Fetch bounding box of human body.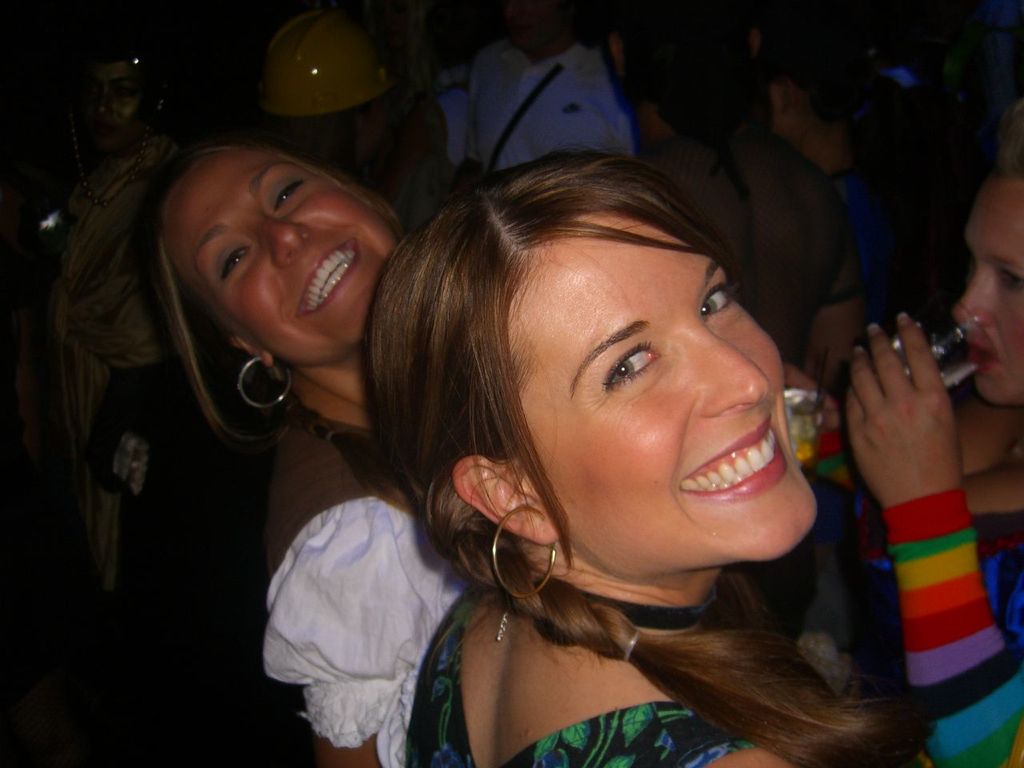
Bbox: {"x1": 846, "y1": 116, "x2": 1023, "y2": 767}.
